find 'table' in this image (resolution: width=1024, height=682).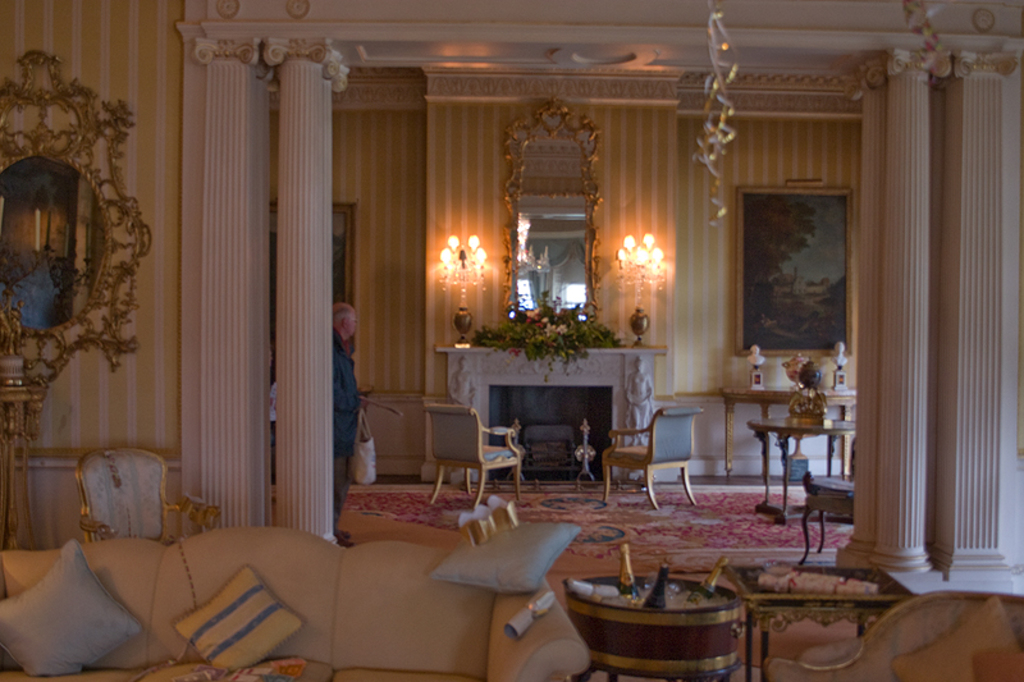
Rect(745, 412, 855, 525).
